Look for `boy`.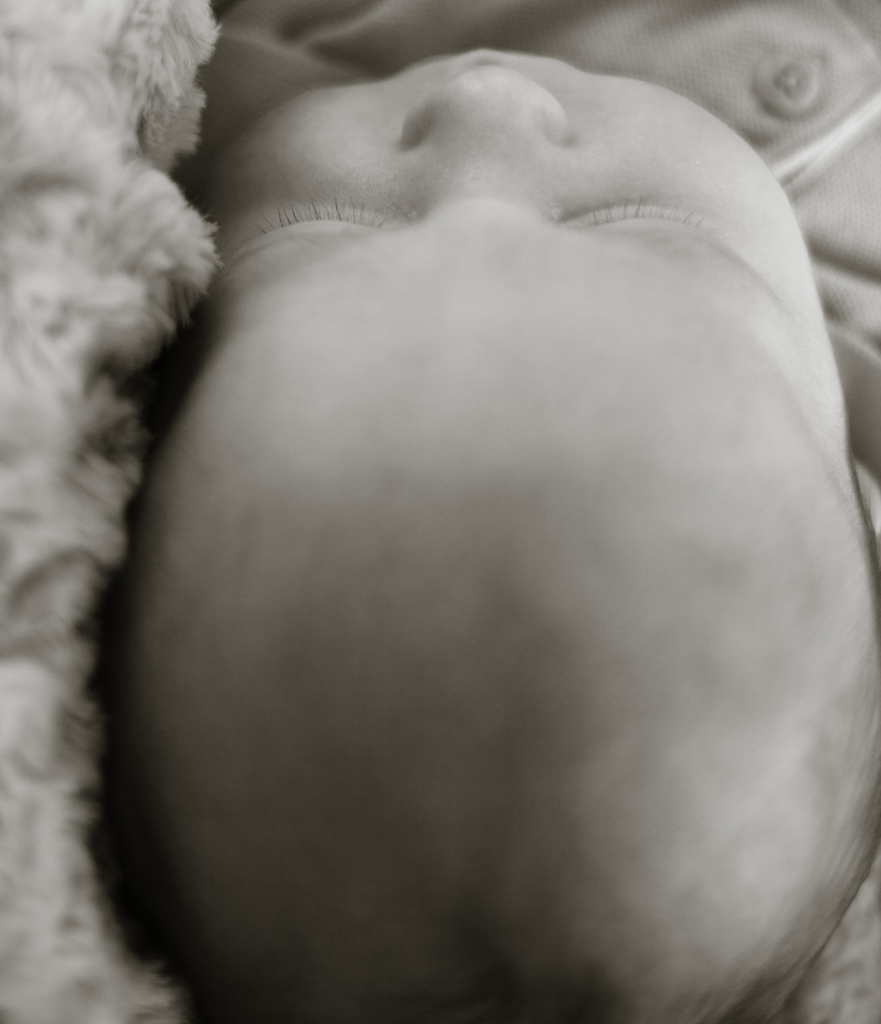
Found: [0,0,880,1023].
